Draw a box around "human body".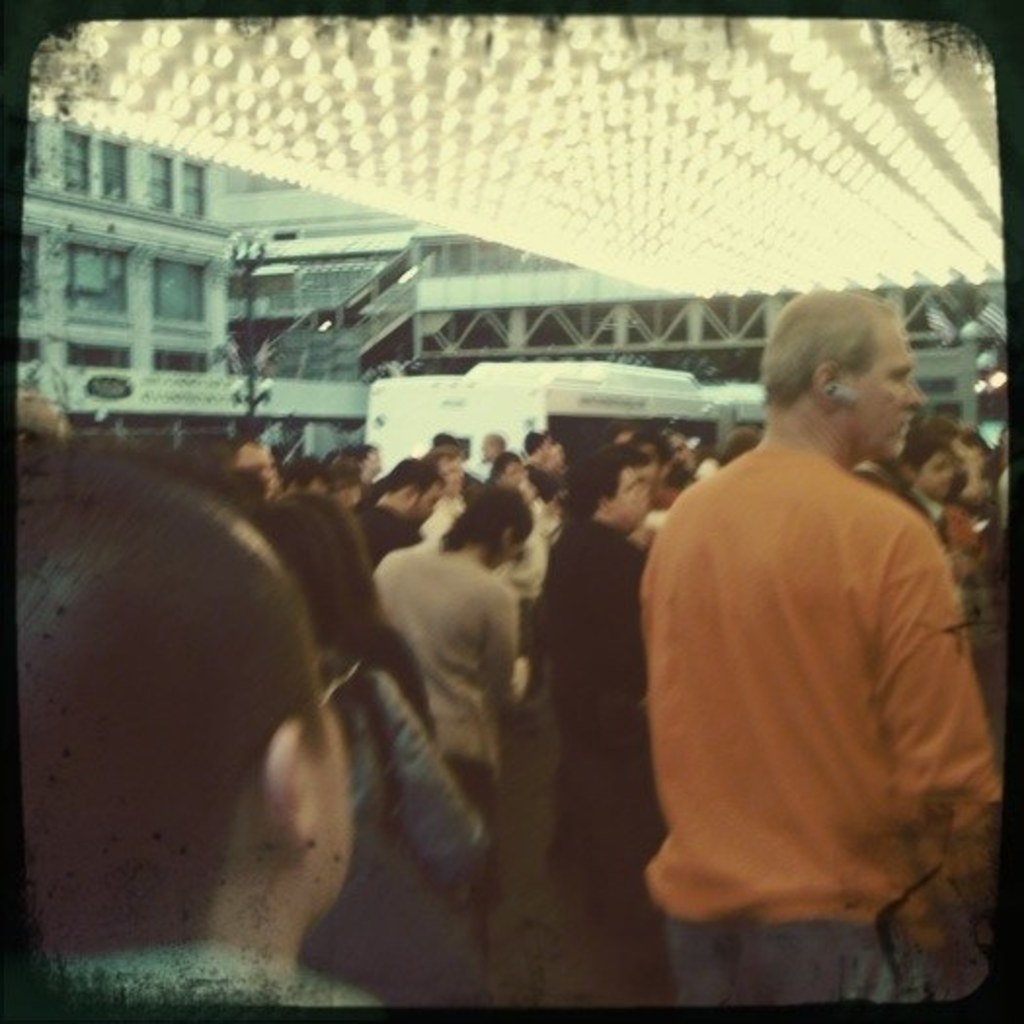
<bbox>285, 490, 493, 1018</bbox>.
